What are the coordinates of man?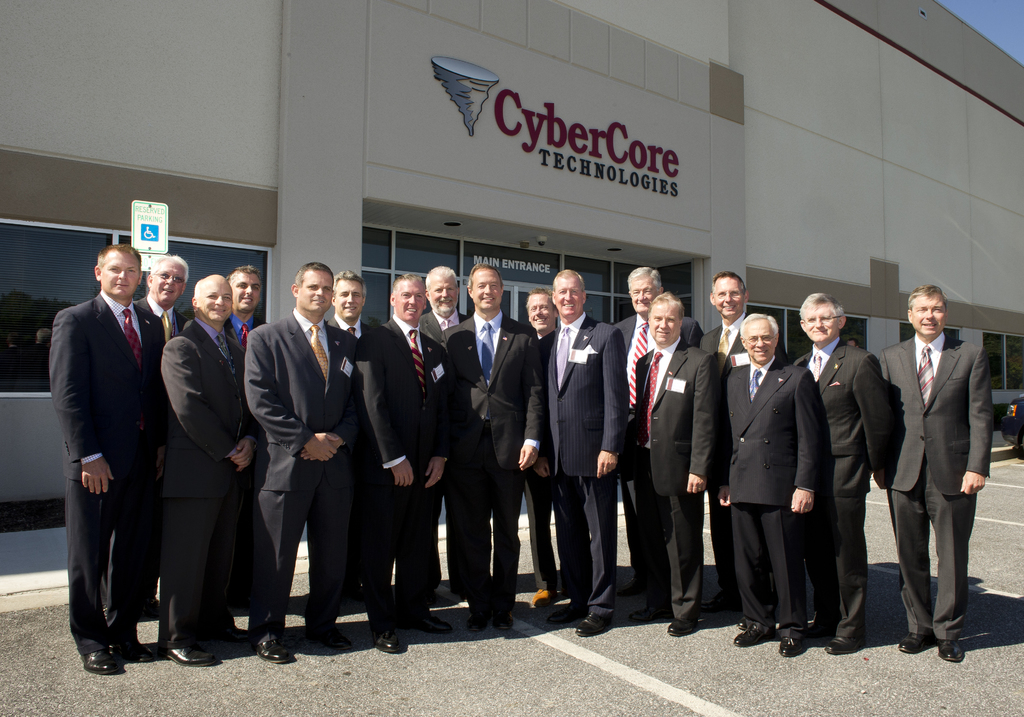
<bbox>630, 286, 712, 638</bbox>.
